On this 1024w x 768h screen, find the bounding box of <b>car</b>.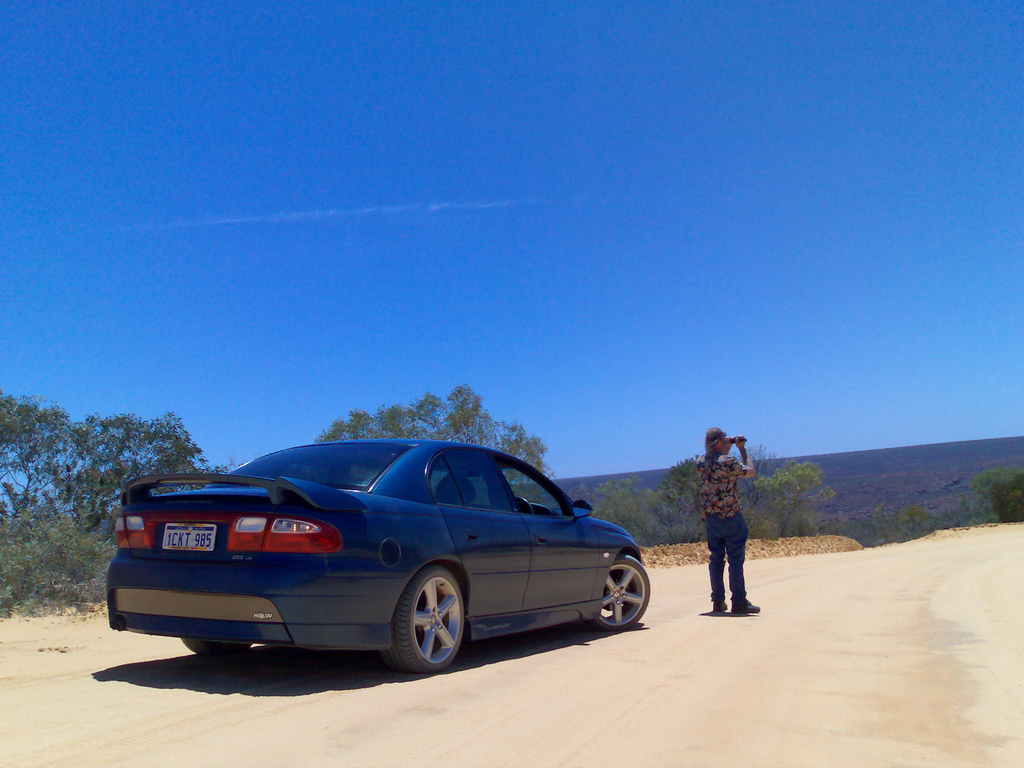
Bounding box: select_region(106, 440, 651, 675).
